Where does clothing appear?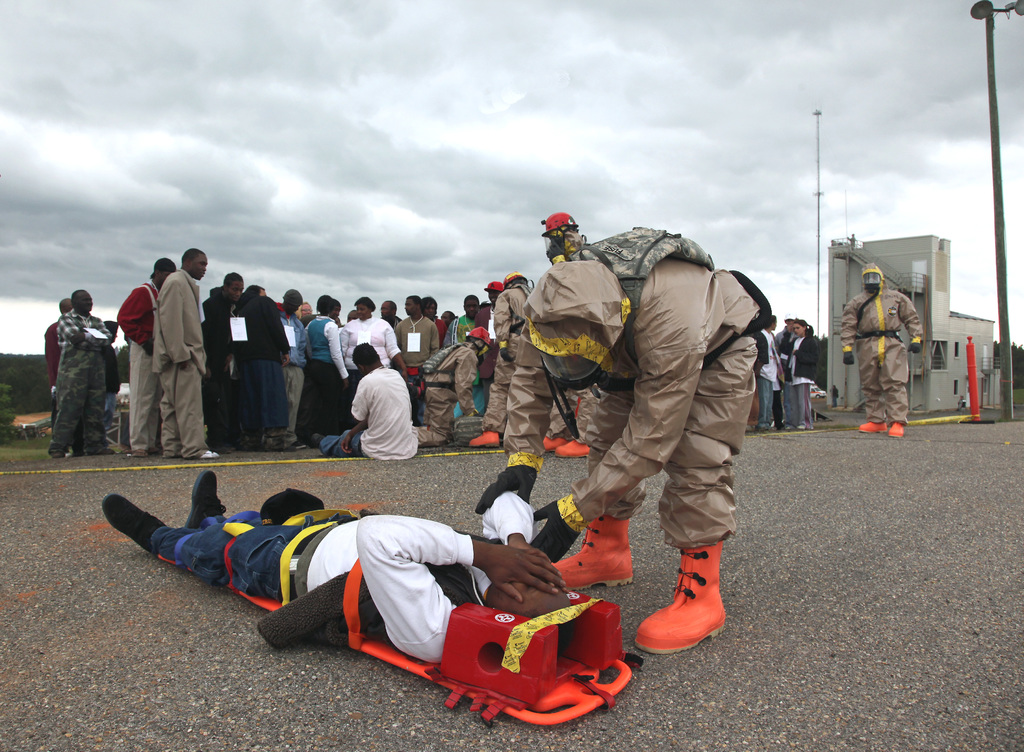
Appears at (788,335,818,420).
